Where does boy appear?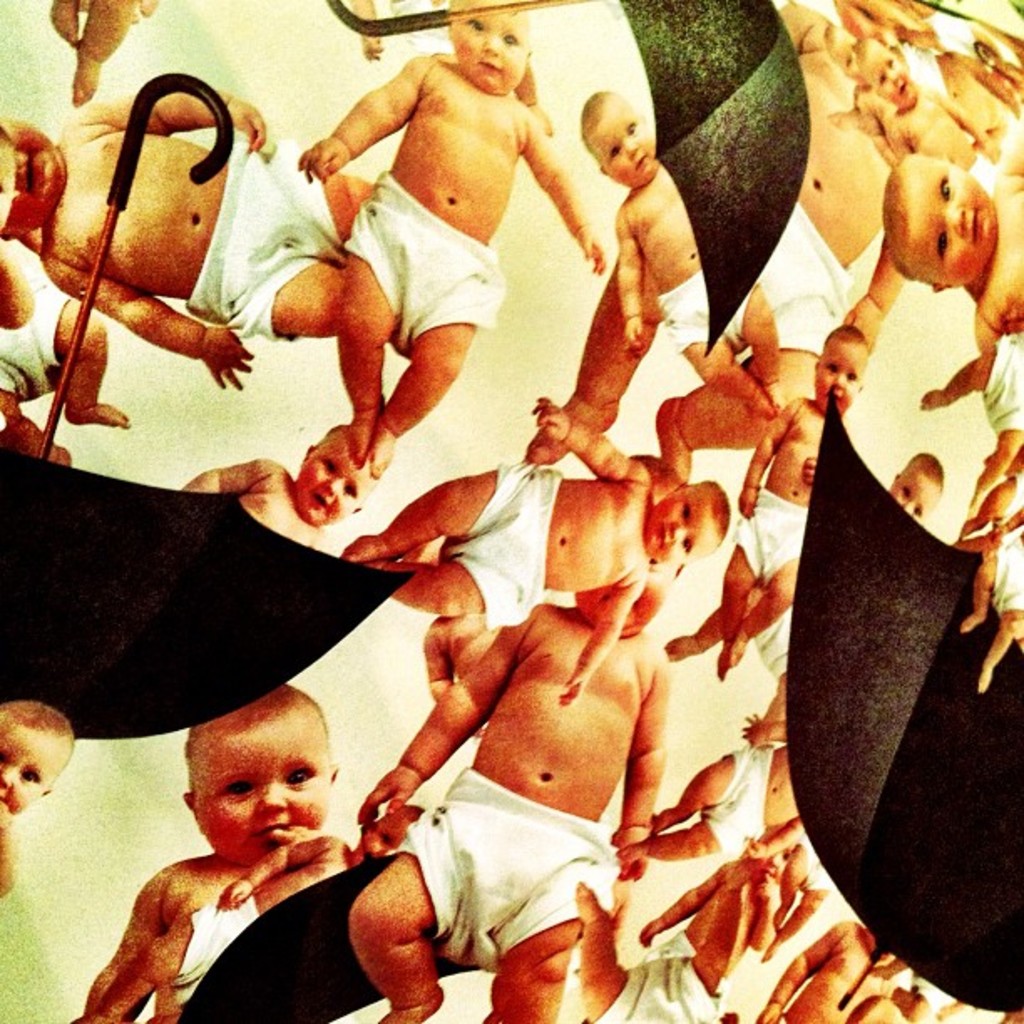
Appears at rect(336, 387, 730, 709).
